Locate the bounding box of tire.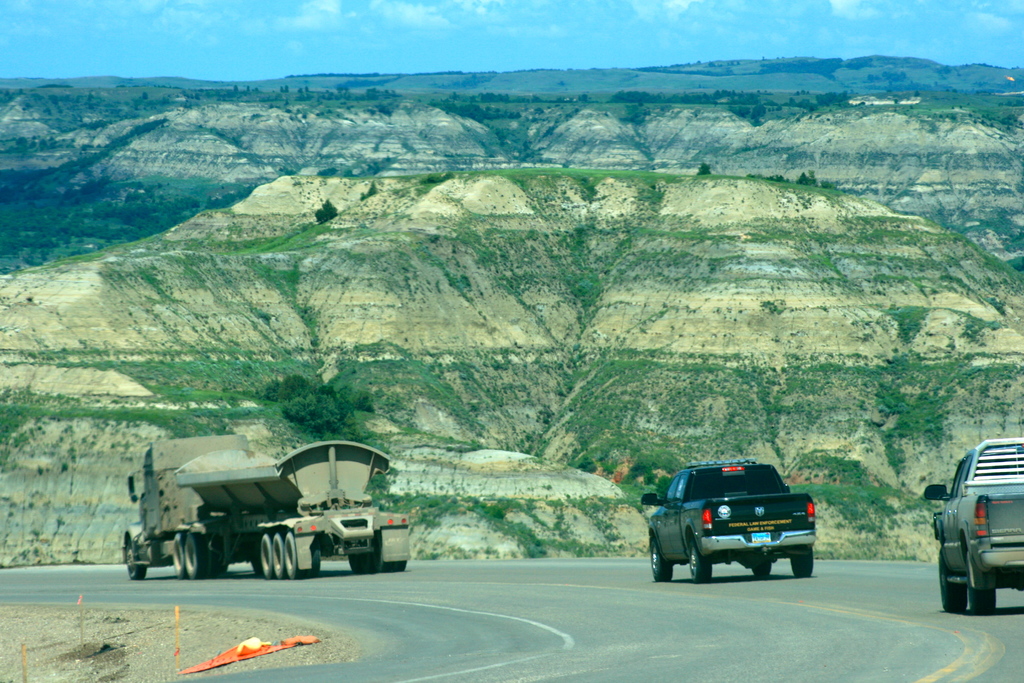
Bounding box: {"x1": 751, "y1": 561, "x2": 771, "y2": 579}.
